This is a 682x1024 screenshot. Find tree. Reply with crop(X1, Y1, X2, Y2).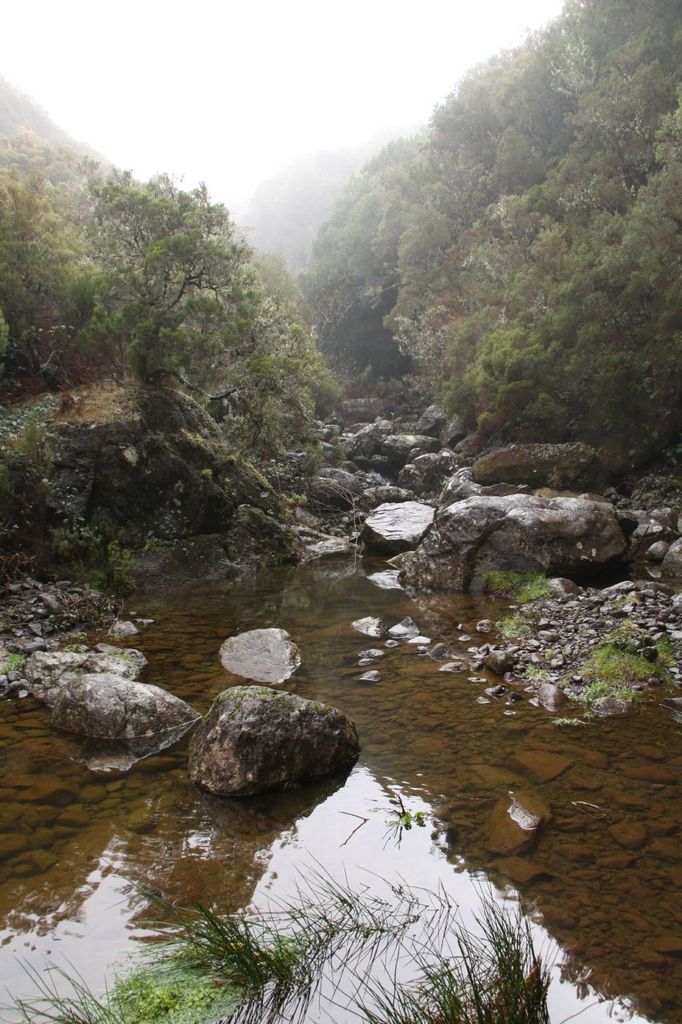
crop(0, 117, 126, 386).
